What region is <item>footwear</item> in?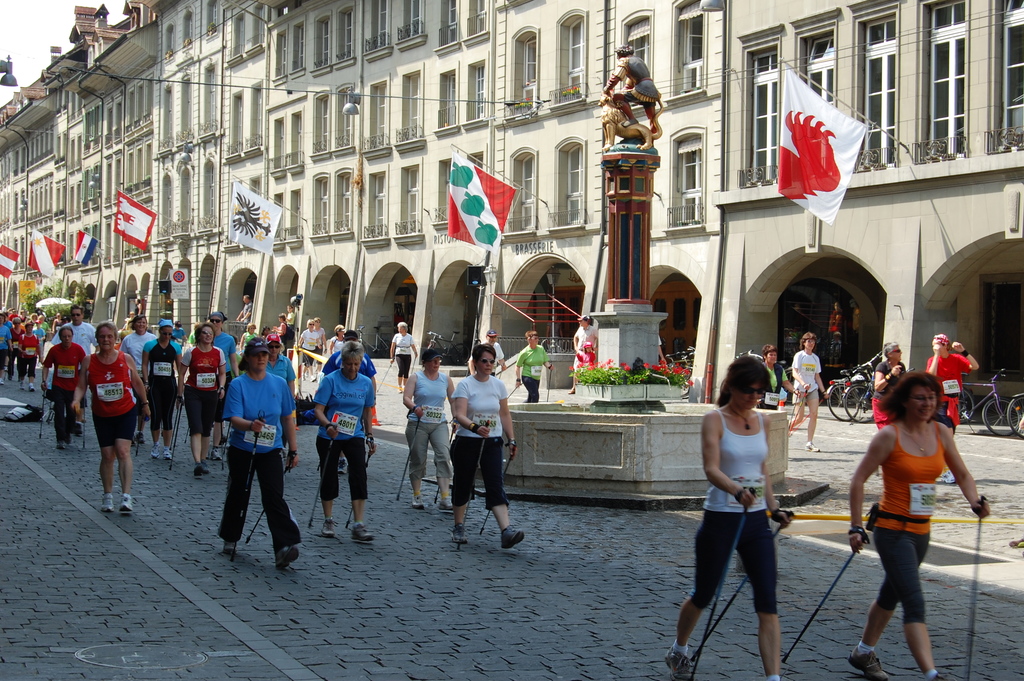
(x1=850, y1=648, x2=892, y2=680).
